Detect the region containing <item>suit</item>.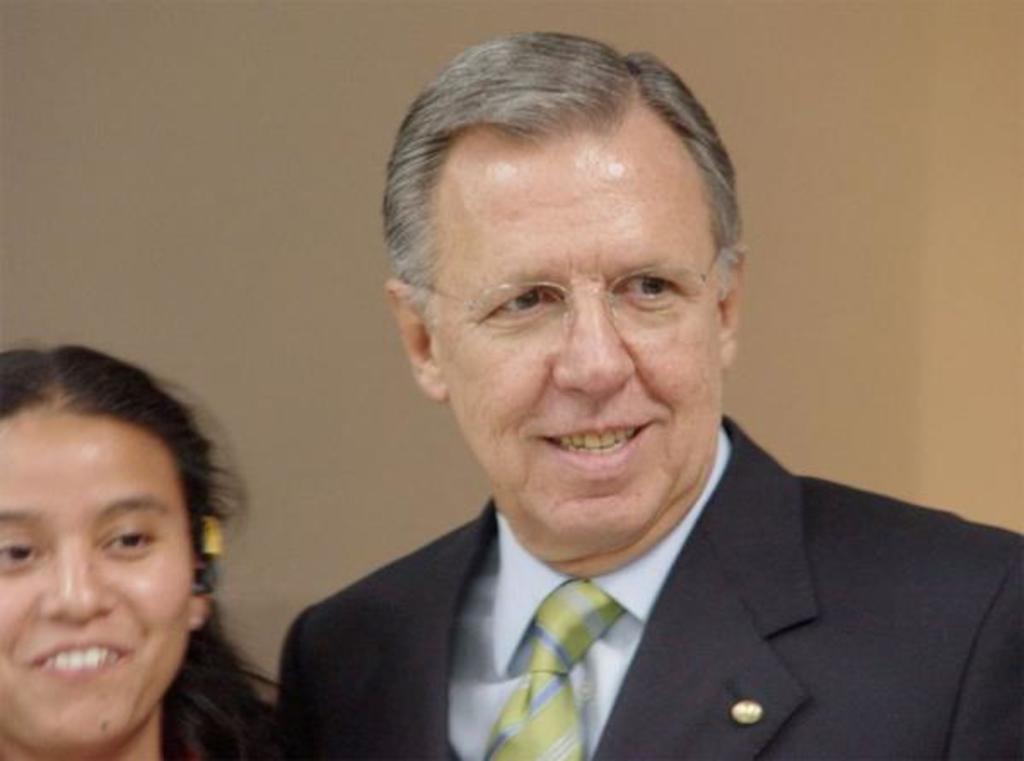
[x1=207, y1=423, x2=990, y2=744].
